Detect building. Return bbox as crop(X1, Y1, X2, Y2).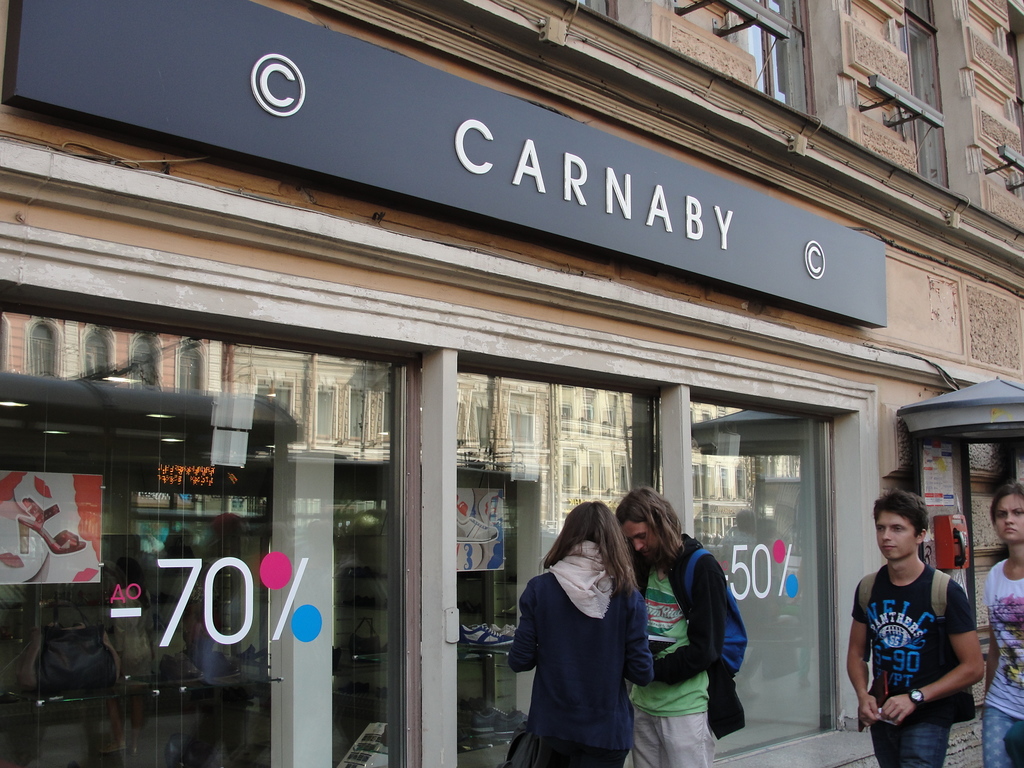
crop(0, 0, 1023, 767).
